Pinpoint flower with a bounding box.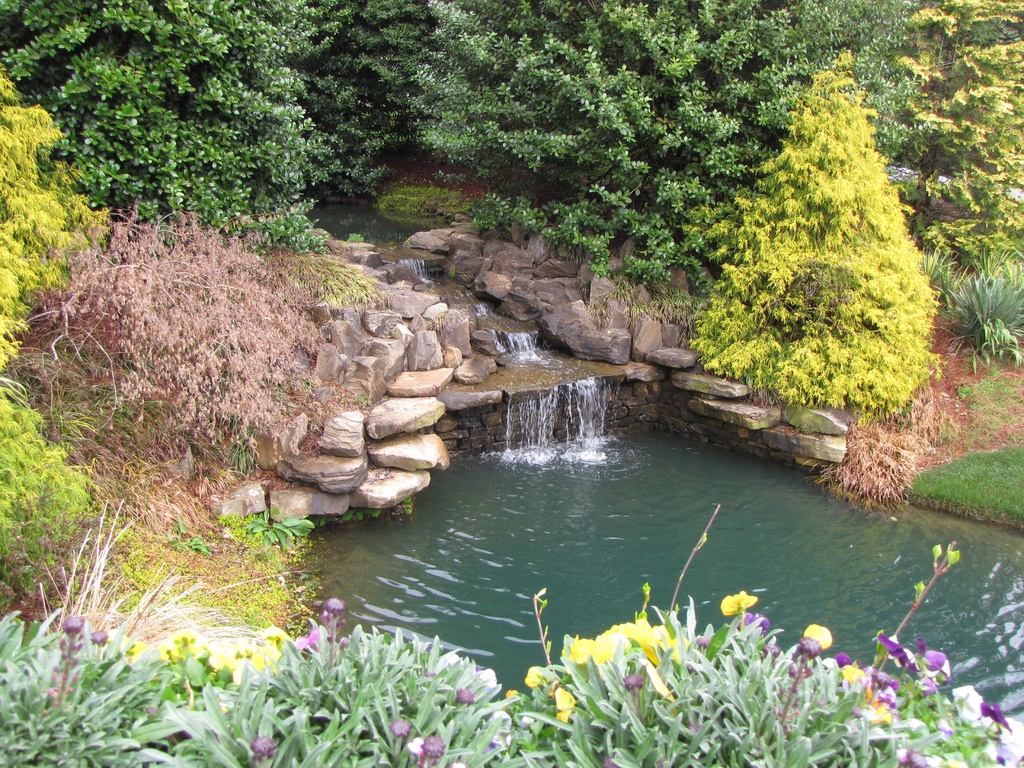
left=420, top=732, right=445, bottom=760.
